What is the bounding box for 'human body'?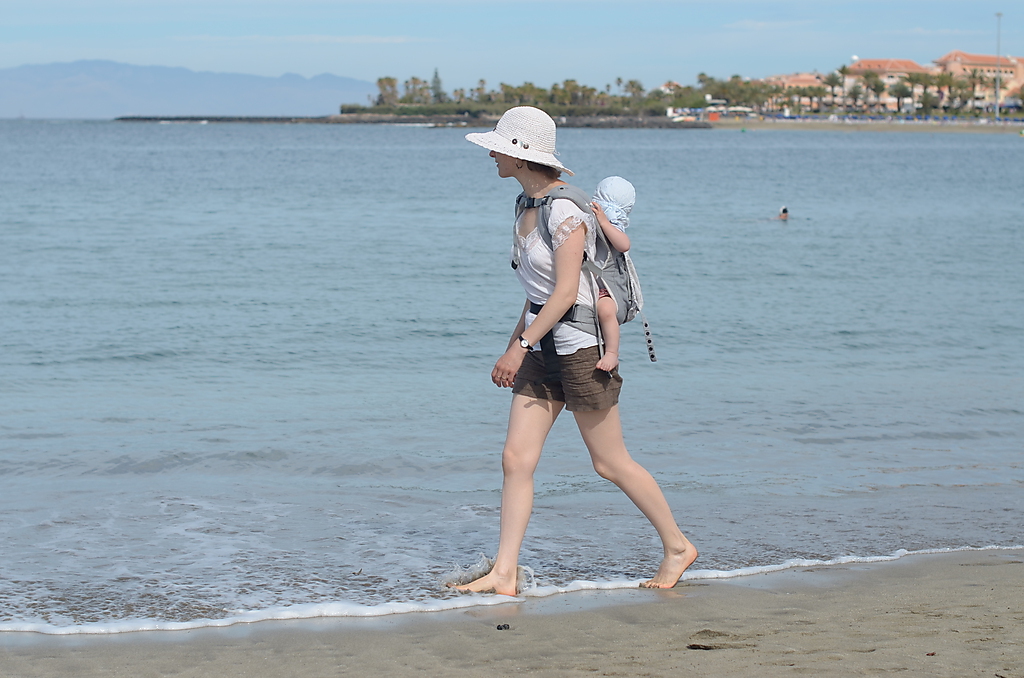
{"x1": 483, "y1": 151, "x2": 692, "y2": 582}.
